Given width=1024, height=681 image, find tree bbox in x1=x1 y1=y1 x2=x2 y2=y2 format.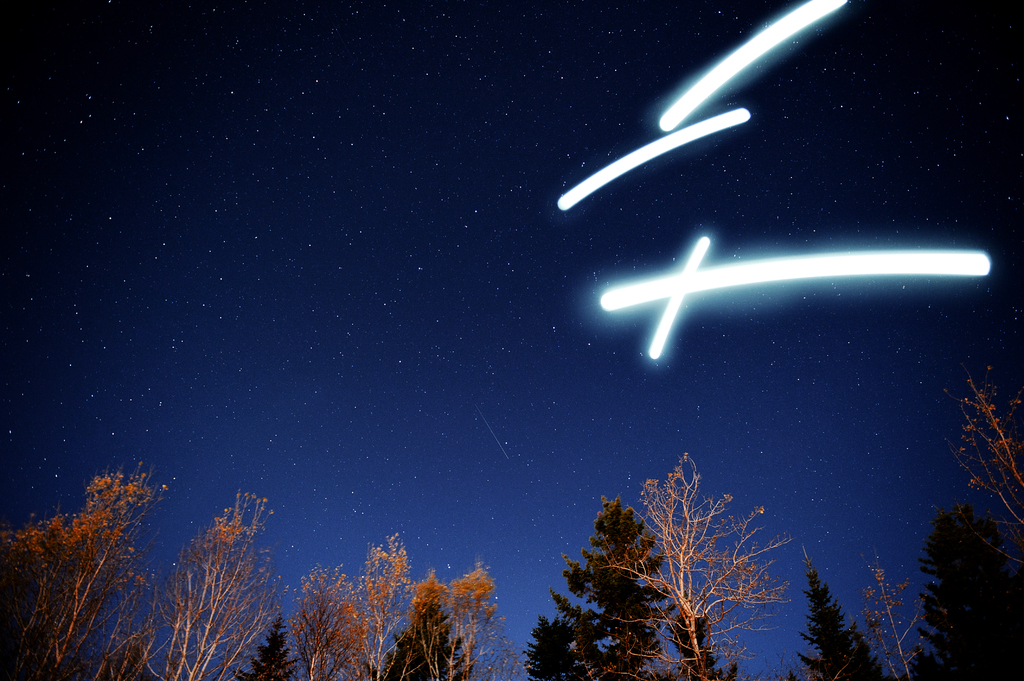
x1=284 y1=564 x2=362 y2=674.
